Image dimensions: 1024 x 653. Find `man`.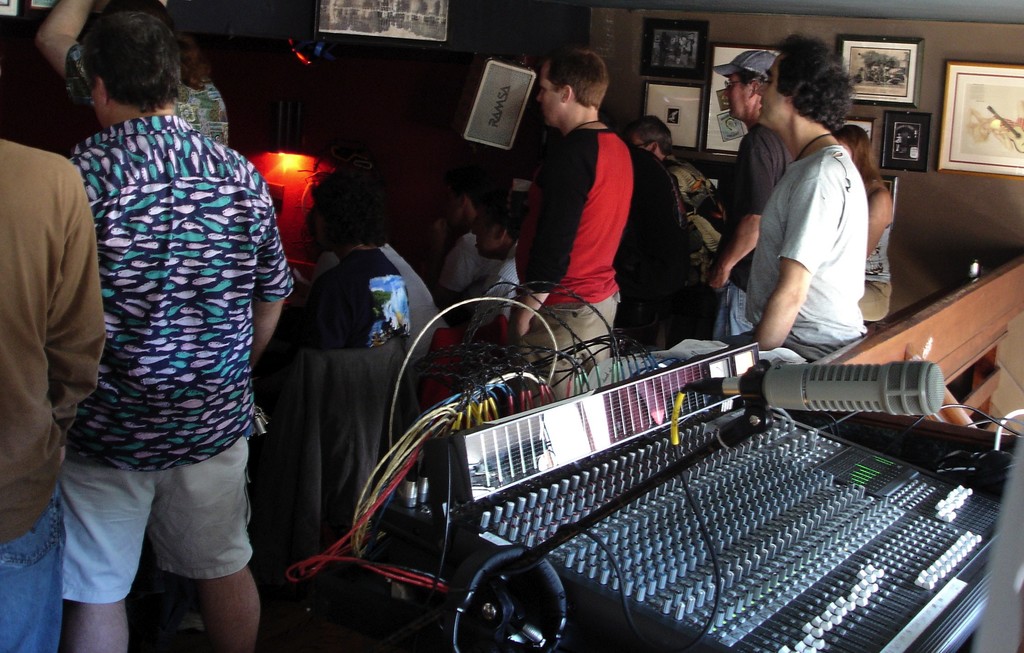
region(705, 49, 792, 342).
